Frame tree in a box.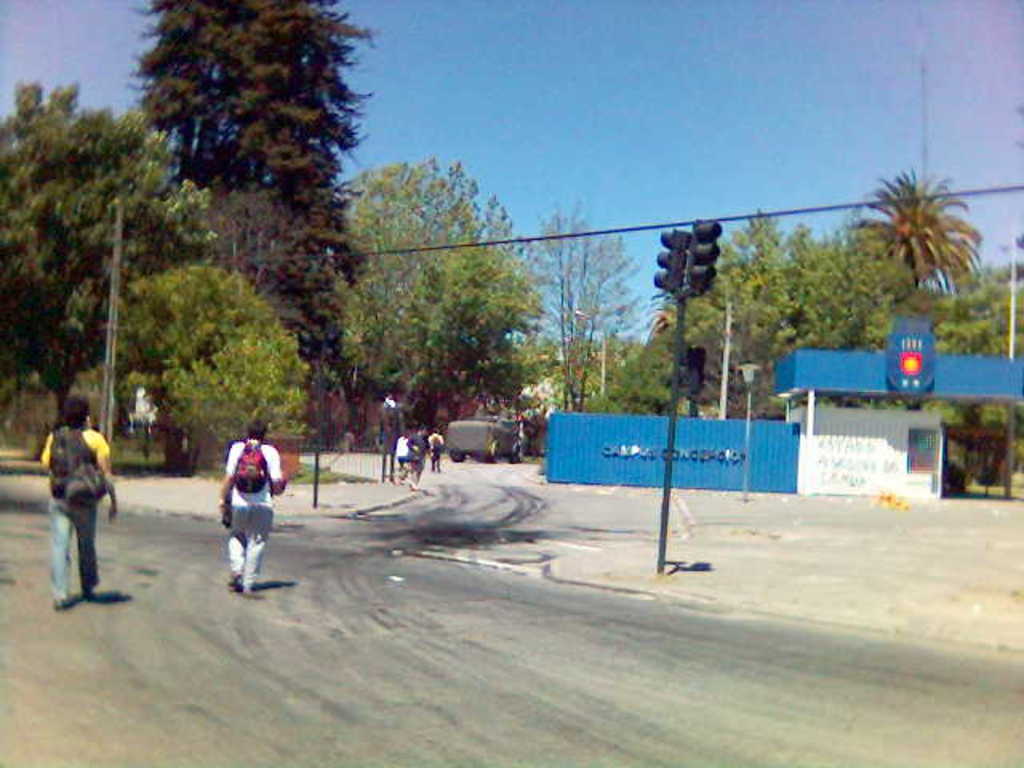
select_region(678, 203, 827, 443).
